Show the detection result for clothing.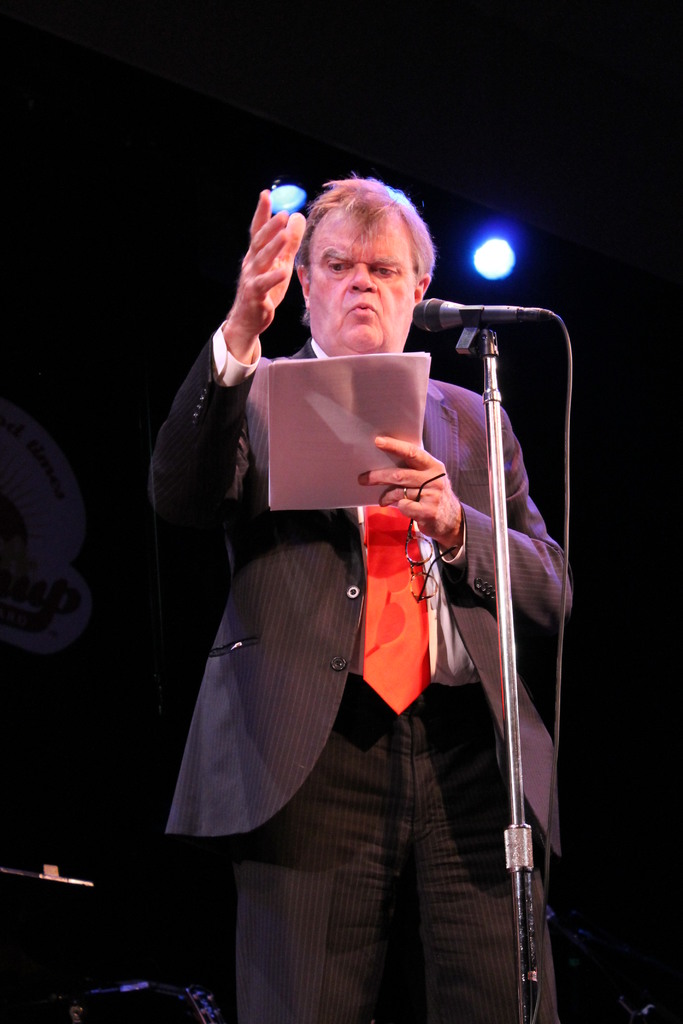
detection(211, 357, 548, 967).
